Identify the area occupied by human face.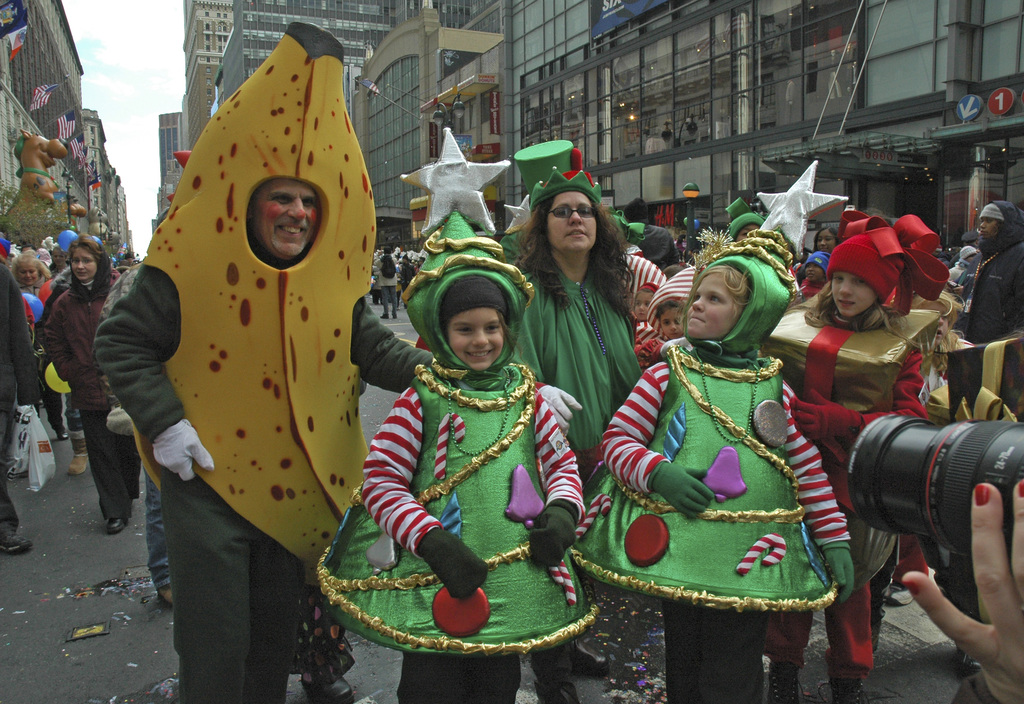
Area: [left=70, top=246, right=98, bottom=282].
